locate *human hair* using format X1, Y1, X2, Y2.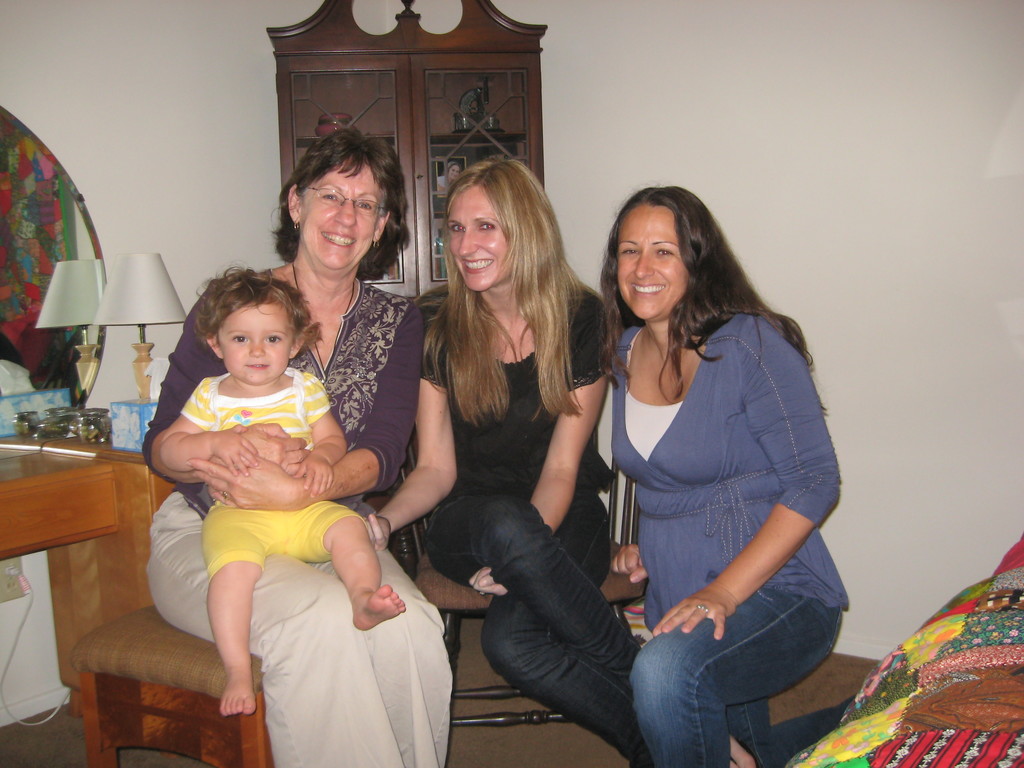
268, 122, 411, 283.
